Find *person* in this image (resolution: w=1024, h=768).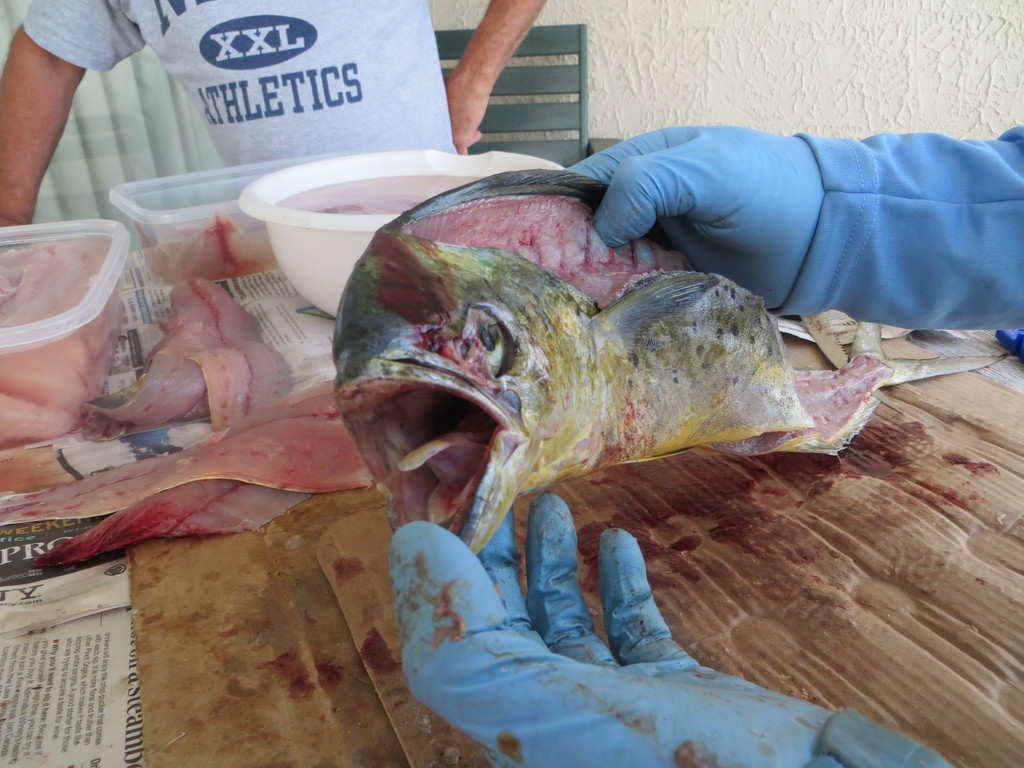
379 118 1023 767.
